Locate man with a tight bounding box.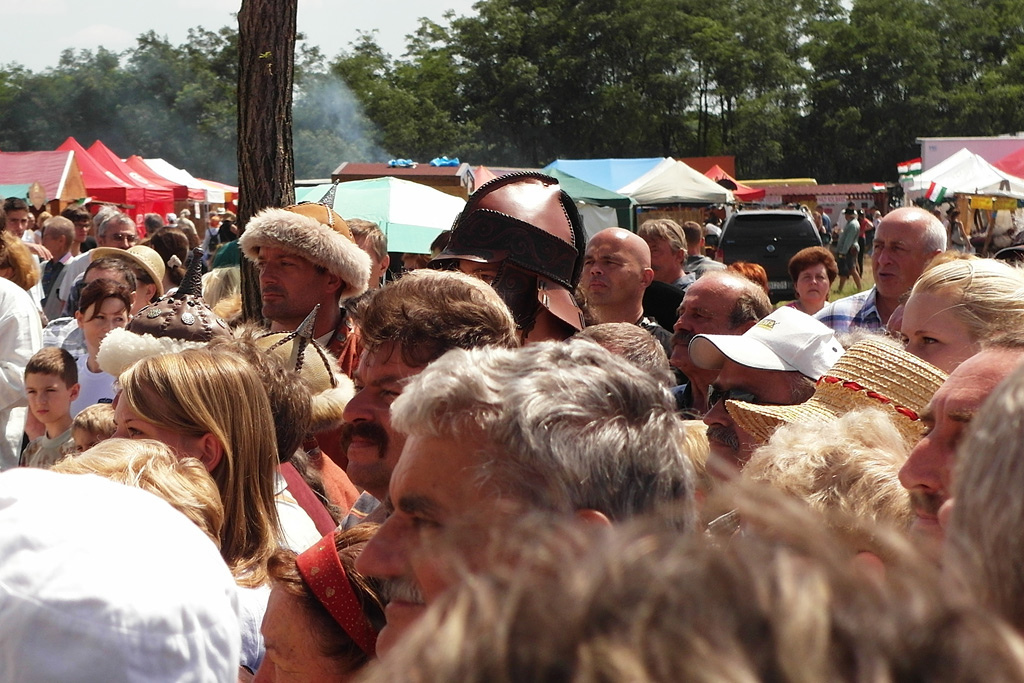
rect(840, 209, 864, 284).
